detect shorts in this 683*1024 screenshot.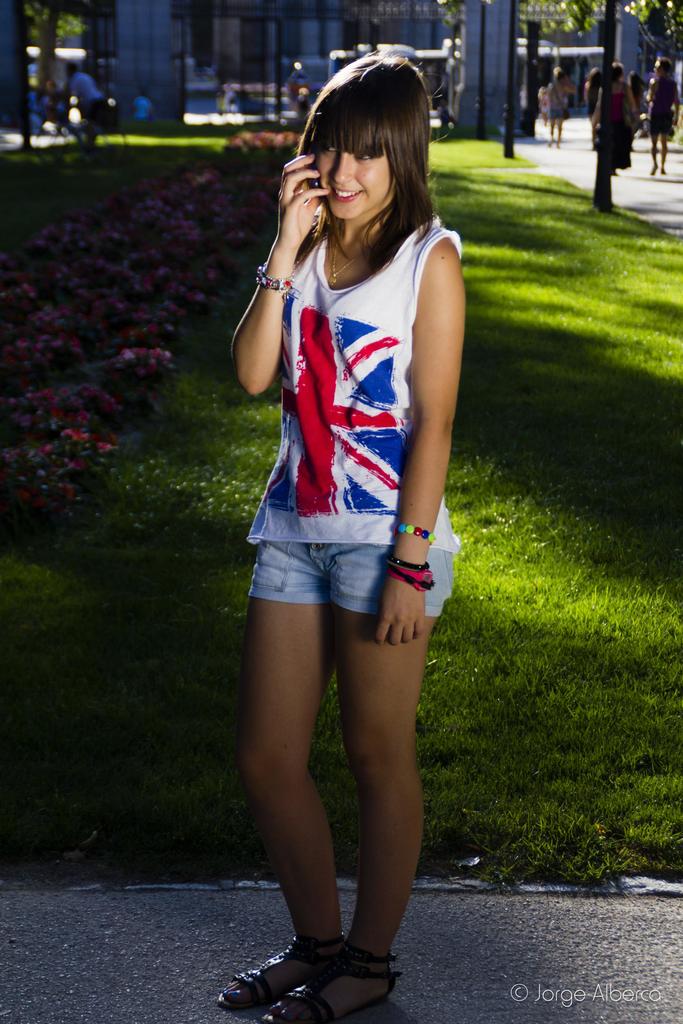
Detection: bbox=(247, 540, 456, 615).
